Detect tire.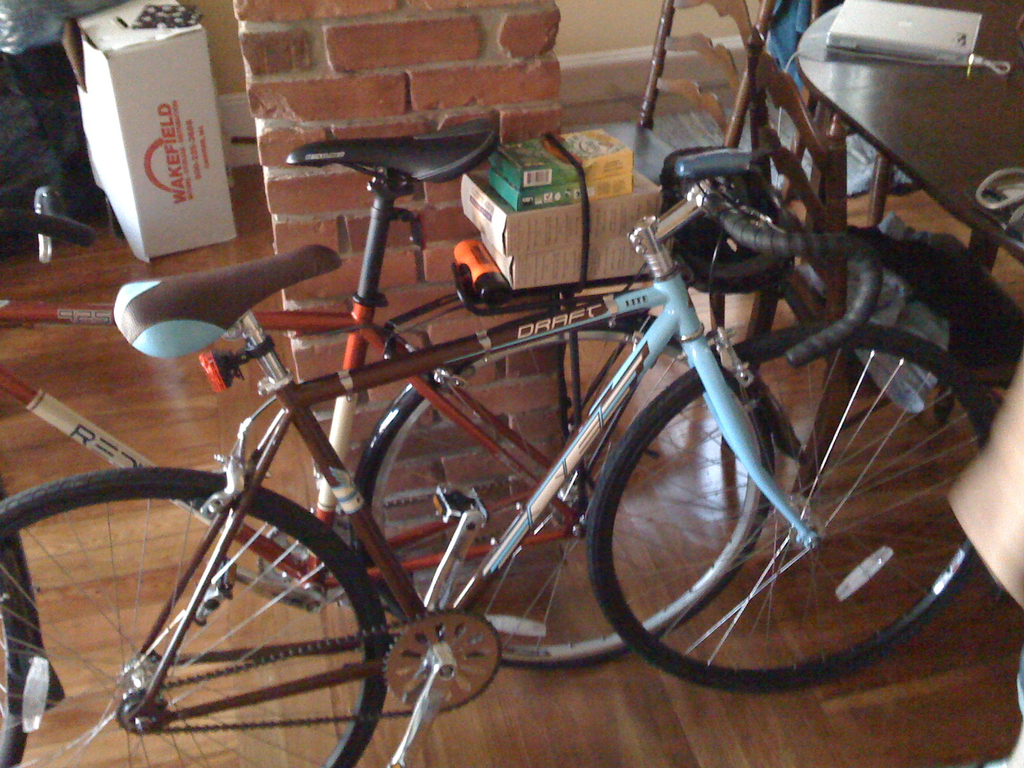
Detected at (0,466,390,767).
